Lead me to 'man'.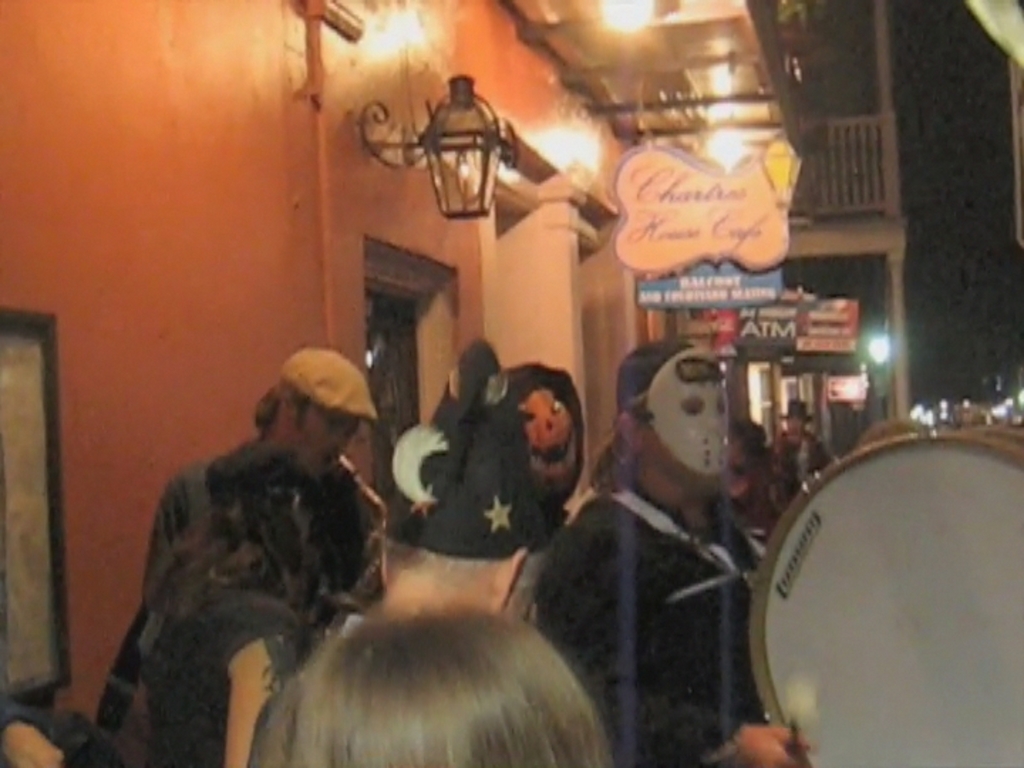
Lead to bbox(714, 411, 785, 555).
